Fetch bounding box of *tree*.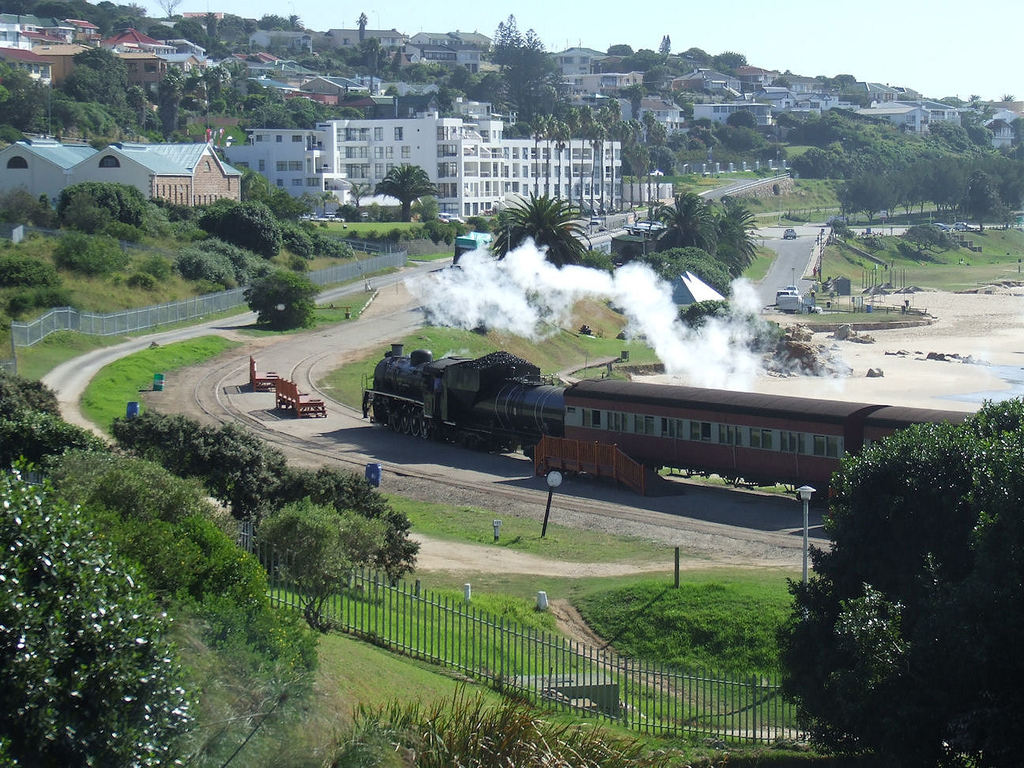
Bbox: {"x1": 266, "y1": 186, "x2": 288, "y2": 216}.
